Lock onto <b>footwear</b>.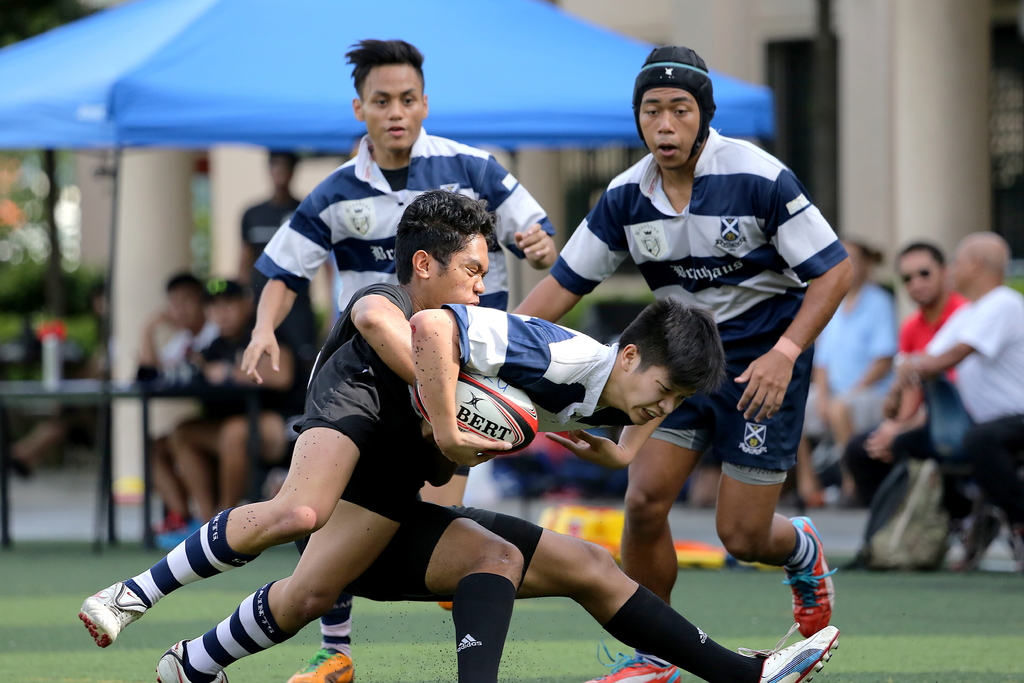
Locked: [left=154, top=514, right=186, bottom=533].
